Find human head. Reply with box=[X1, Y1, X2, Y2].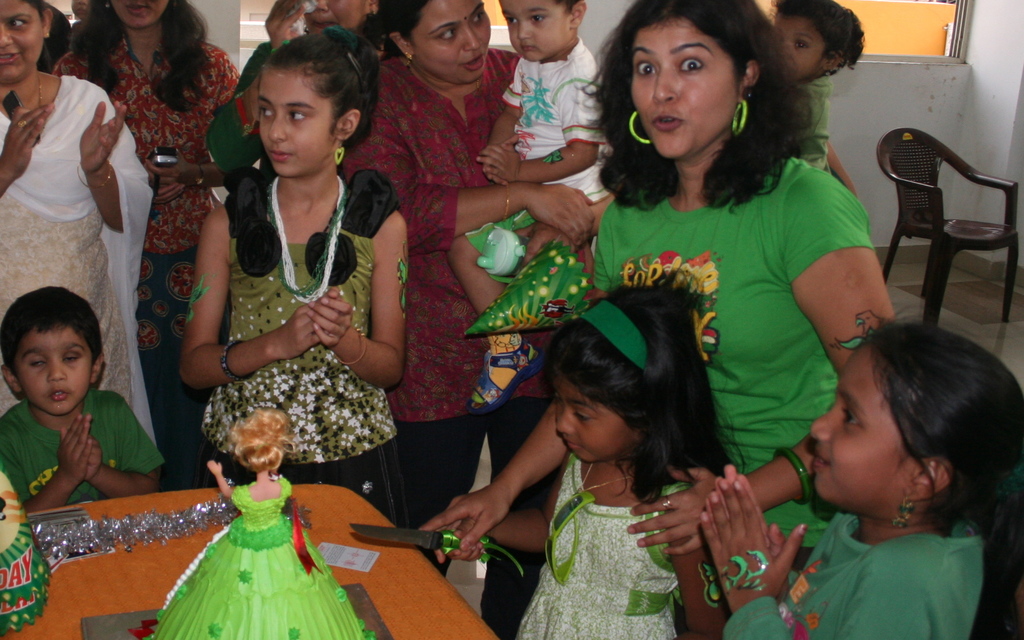
box=[0, 0, 57, 88].
